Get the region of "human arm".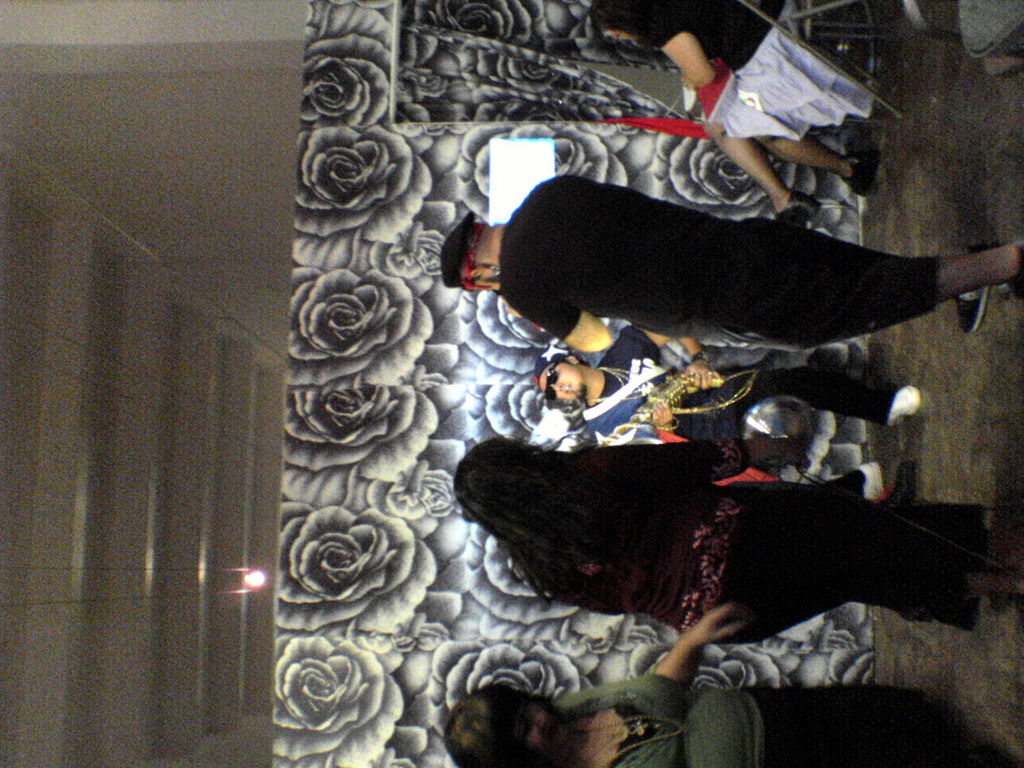
Rect(593, 437, 807, 481).
